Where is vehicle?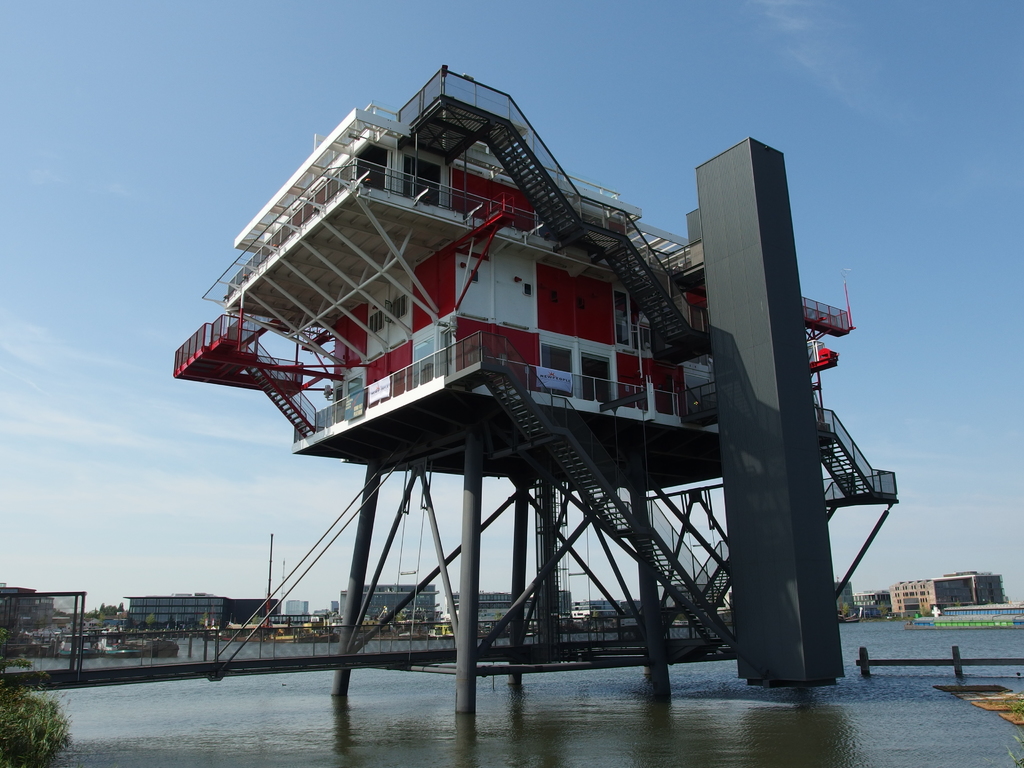
detection(899, 601, 1023, 633).
